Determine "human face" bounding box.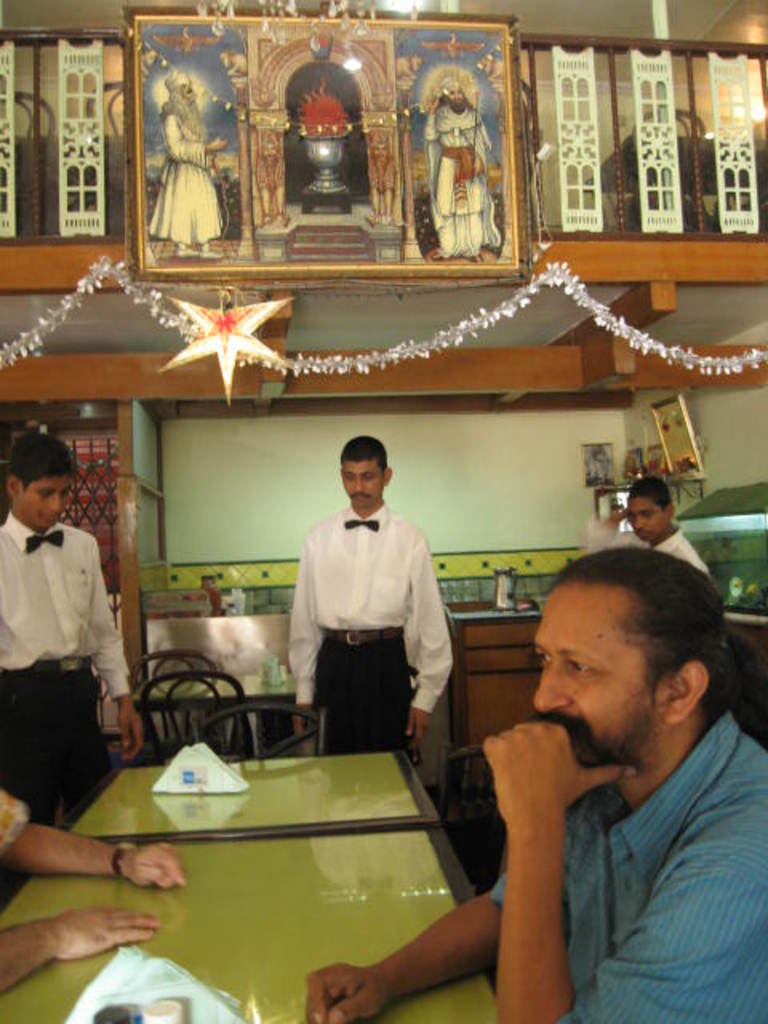
Determined: crop(22, 475, 75, 533).
